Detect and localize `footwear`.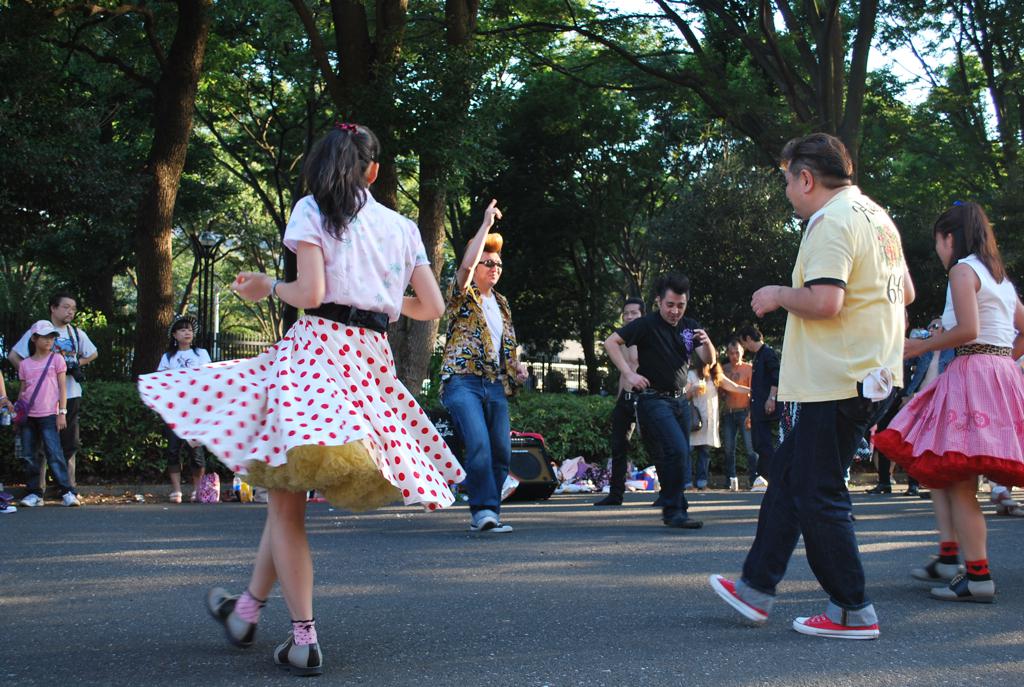
Localized at detection(605, 492, 637, 506).
